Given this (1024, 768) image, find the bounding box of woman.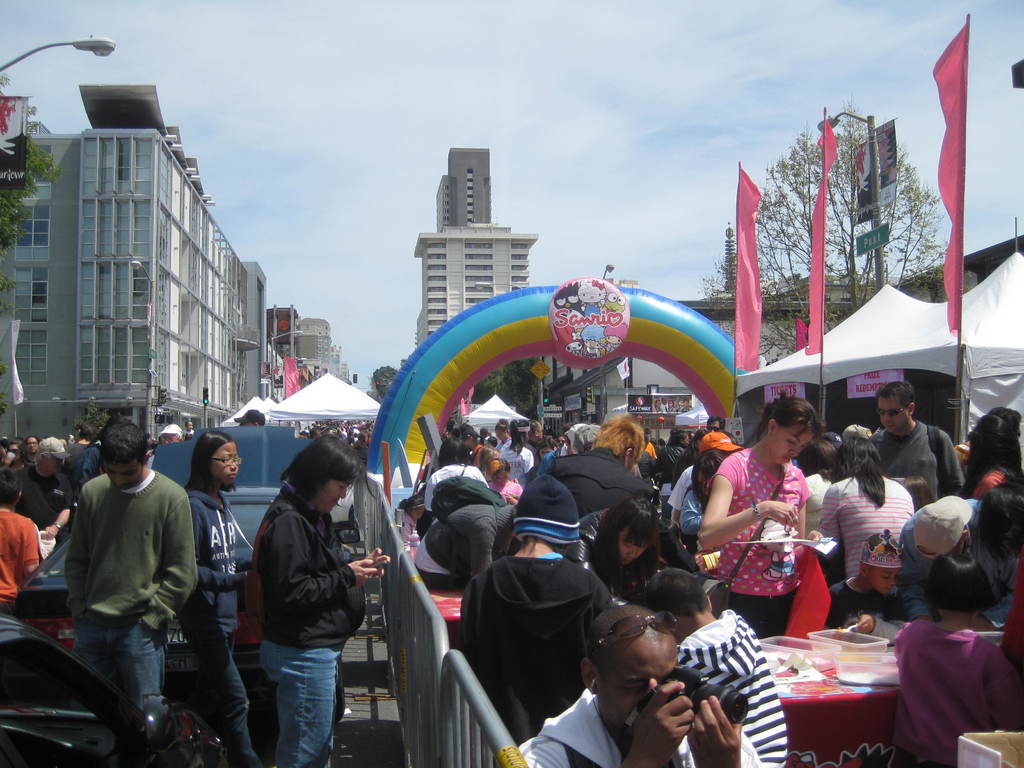
select_region(956, 413, 1023, 498).
